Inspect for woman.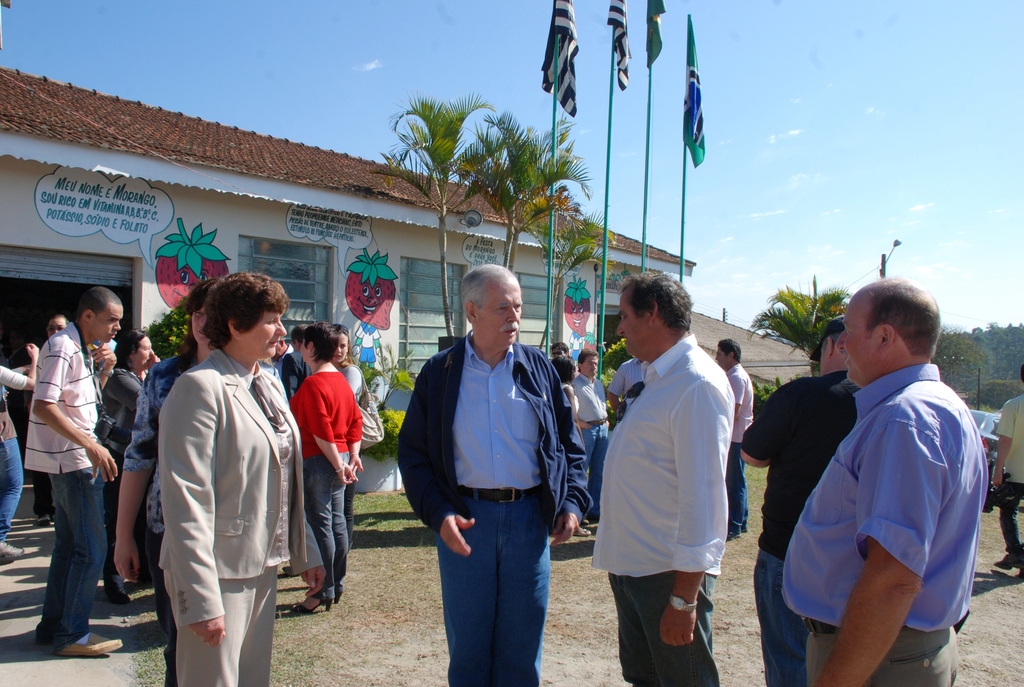
Inspection: (left=114, top=274, right=221, bottom=686).
